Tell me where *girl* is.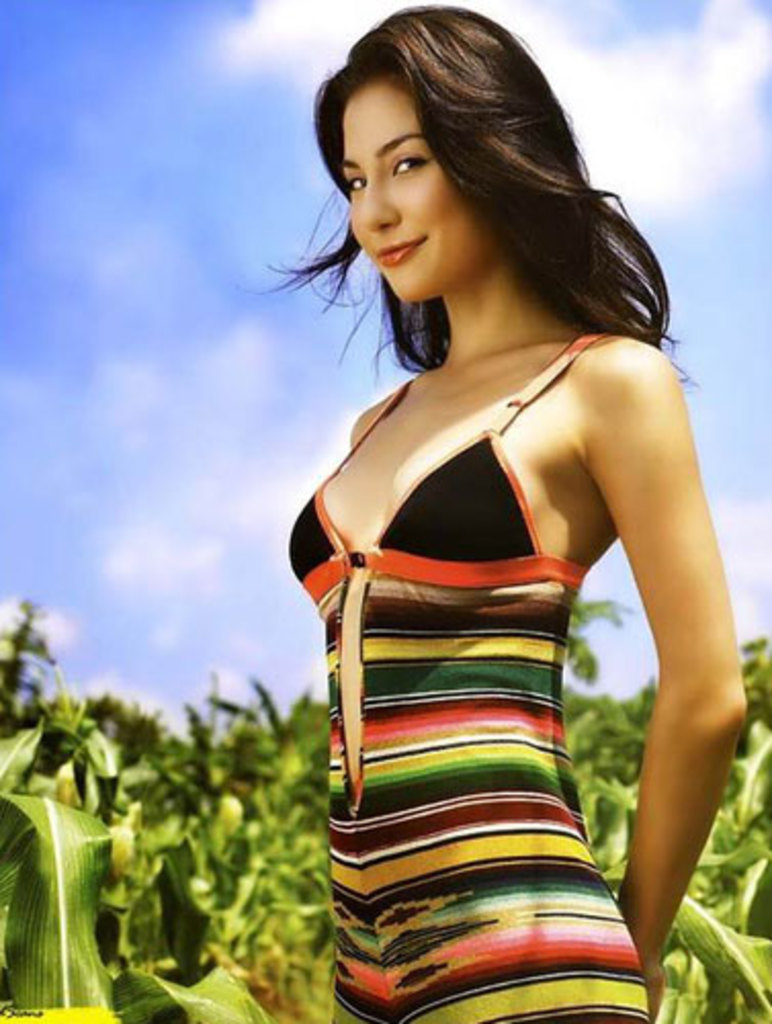
*girl* is at [262, 0, 743, 1022].
